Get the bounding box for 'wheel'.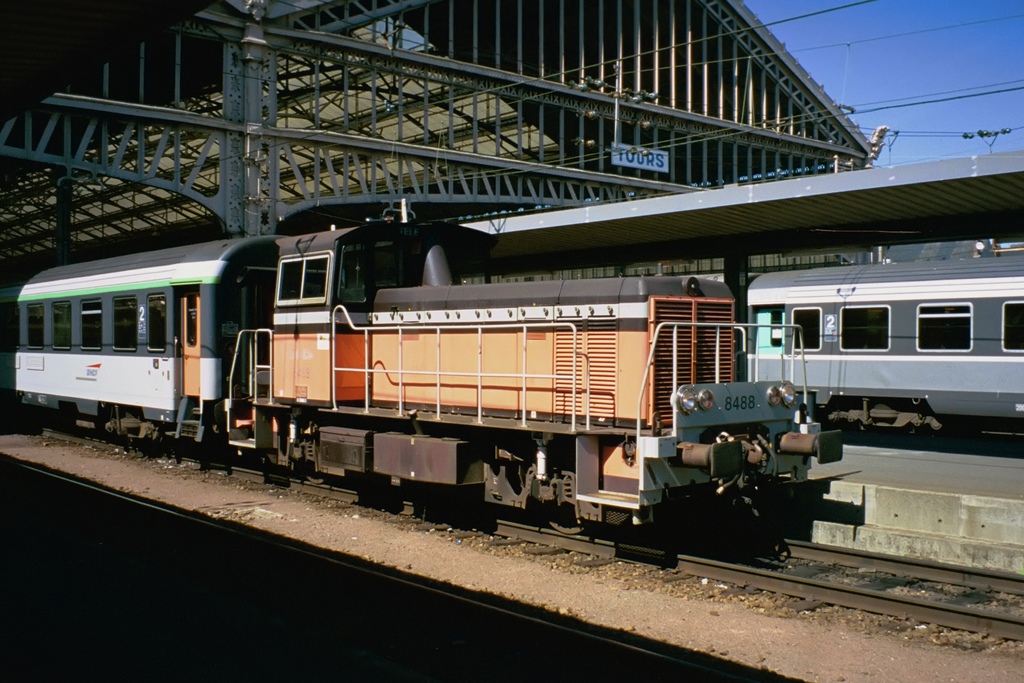
(542,515,586,533).
